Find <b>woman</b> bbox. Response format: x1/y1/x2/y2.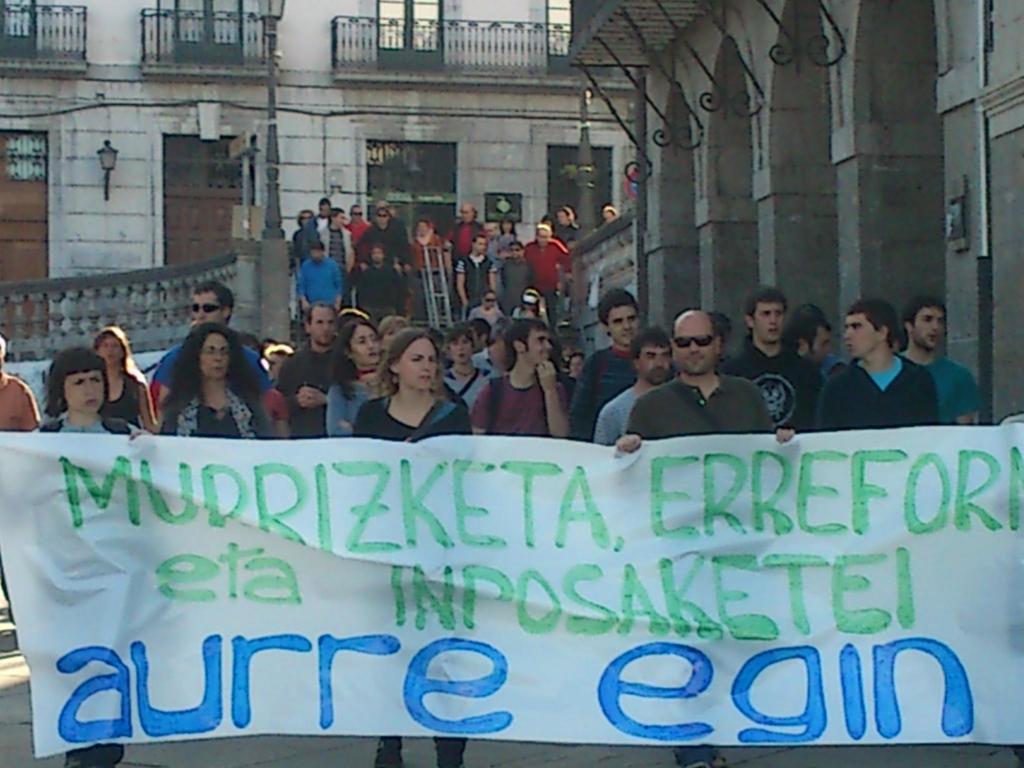
344/325/481/767.
